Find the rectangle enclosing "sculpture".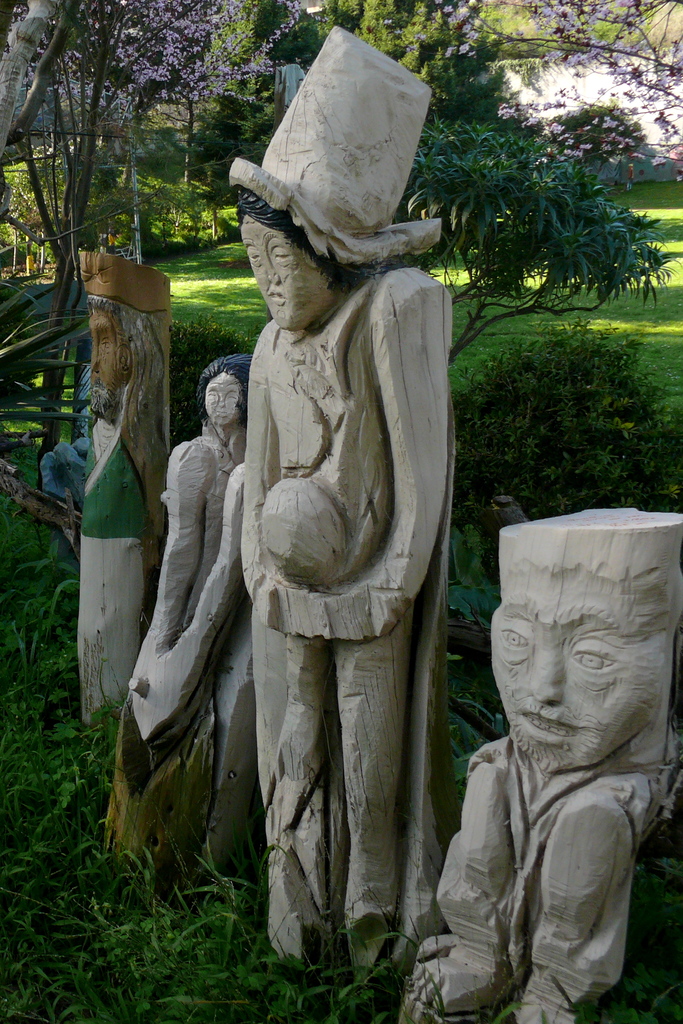
Rect(218, 24, 443, 965).
